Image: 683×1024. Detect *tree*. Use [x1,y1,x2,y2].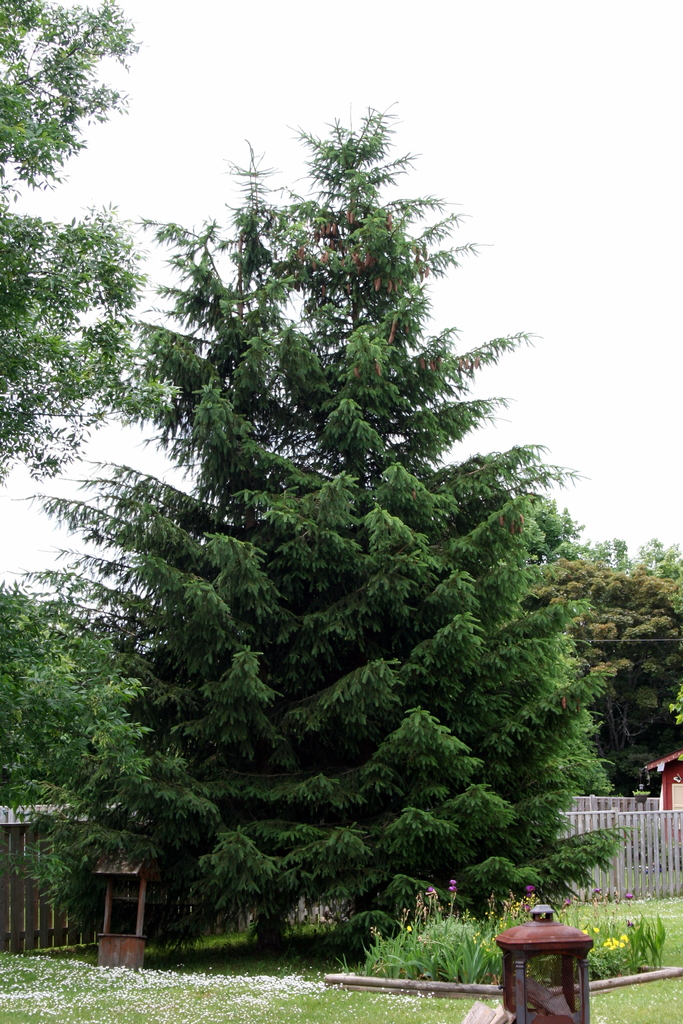
[0,0,138,484].
